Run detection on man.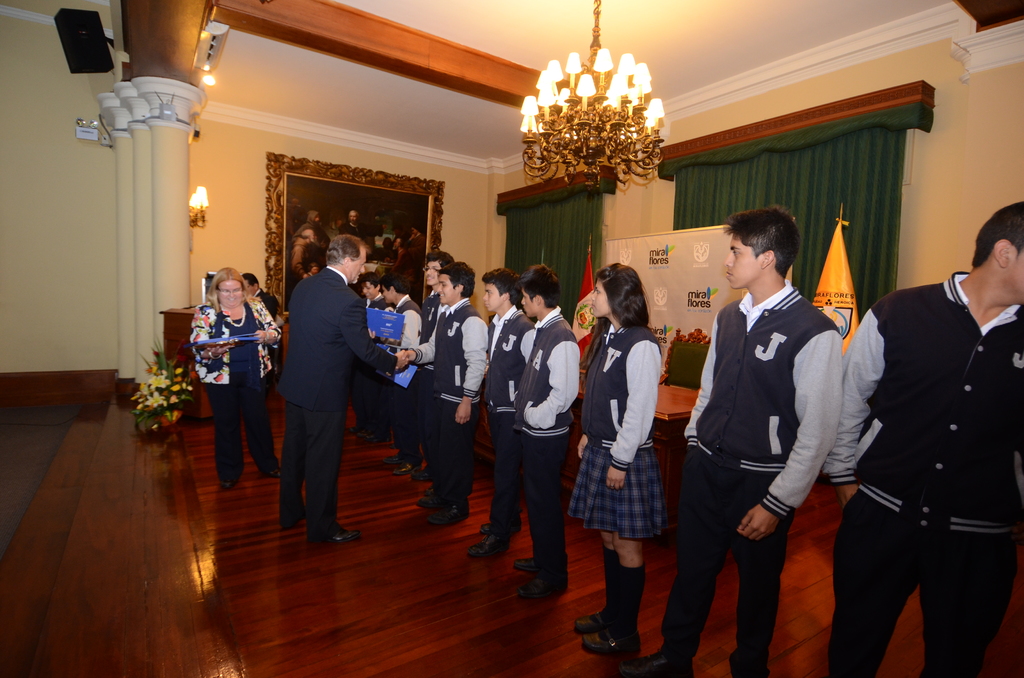
Result: <region>386, 238, 419, 296</region>.
